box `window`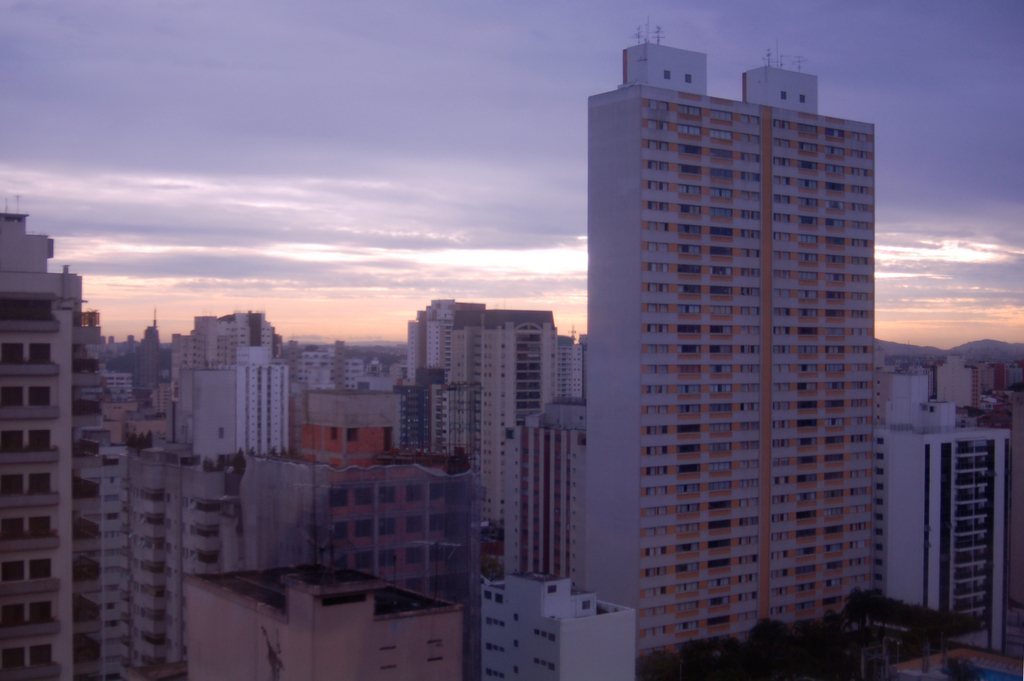
514:614:518:621
